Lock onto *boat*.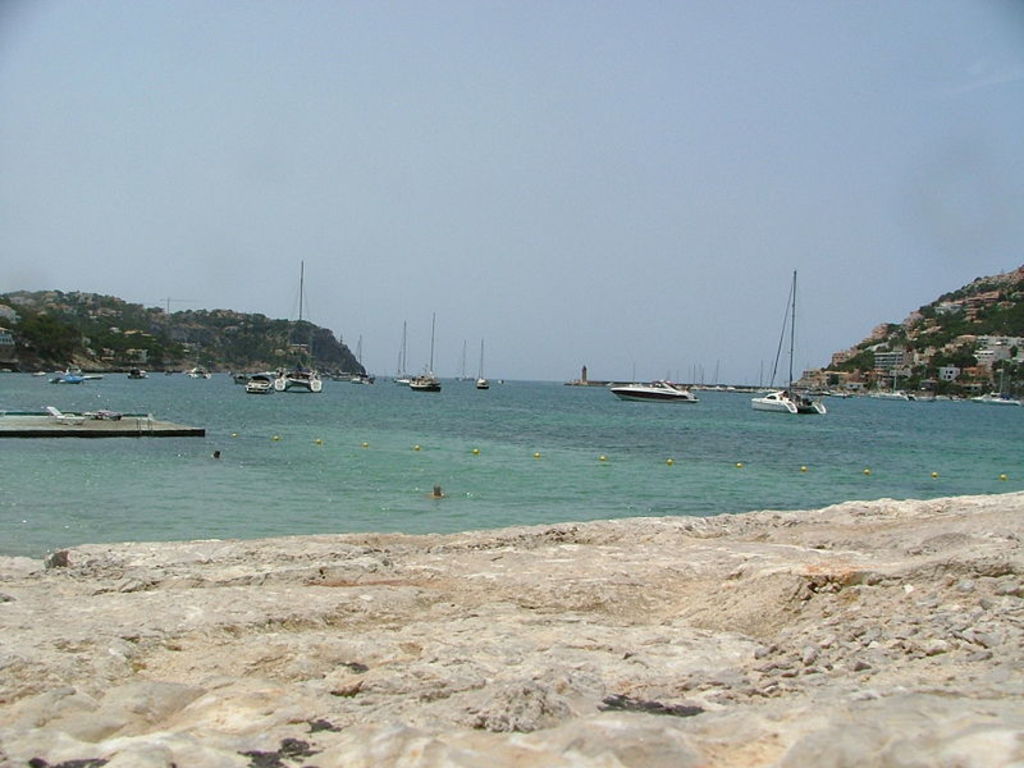
Locked: {"left": 189, "top": 369, "right": 211, "bottom": 379}.
